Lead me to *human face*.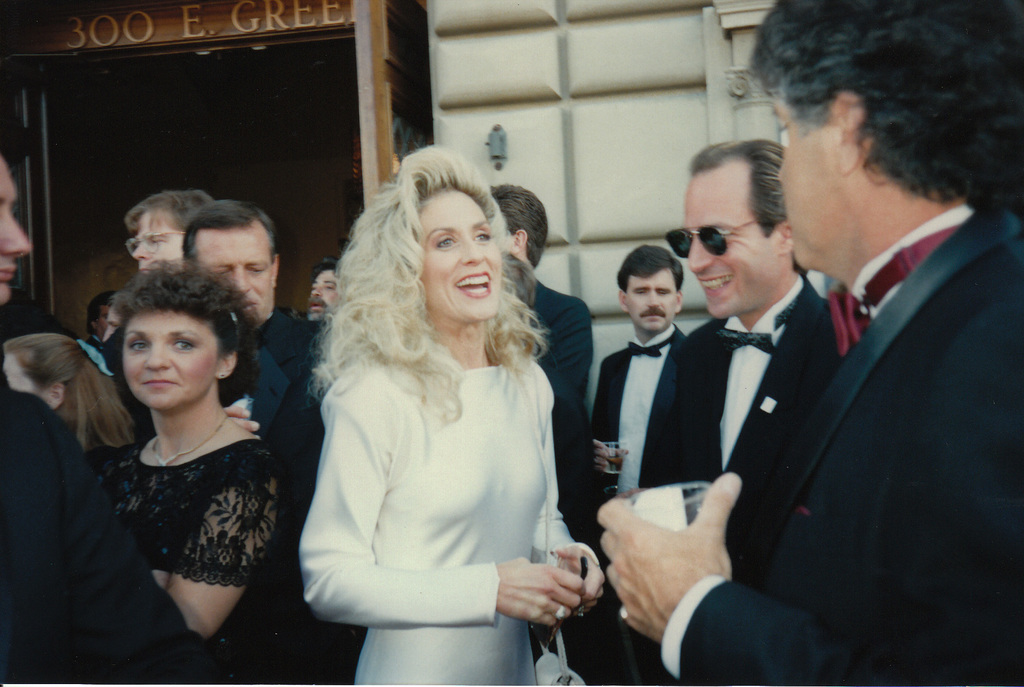
Lead to (195, 226, 278, 318).
